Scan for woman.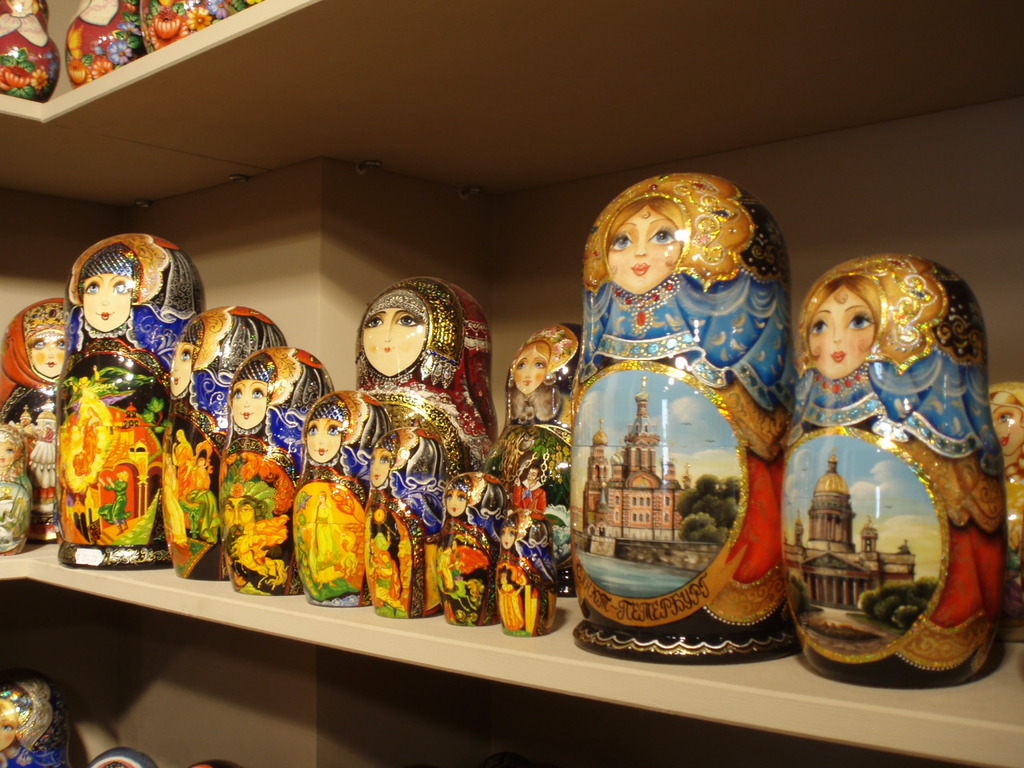
Scan result: [0,301,82,546].
